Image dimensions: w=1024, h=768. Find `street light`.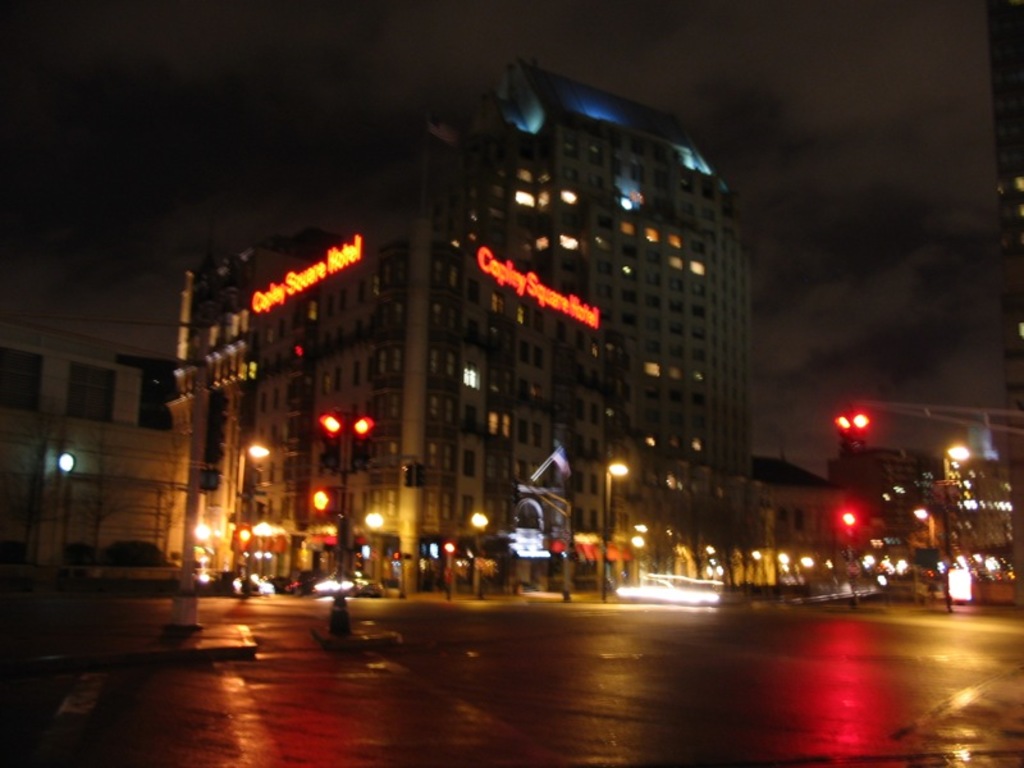
left=233, top=439, right=273, bottom=532.
